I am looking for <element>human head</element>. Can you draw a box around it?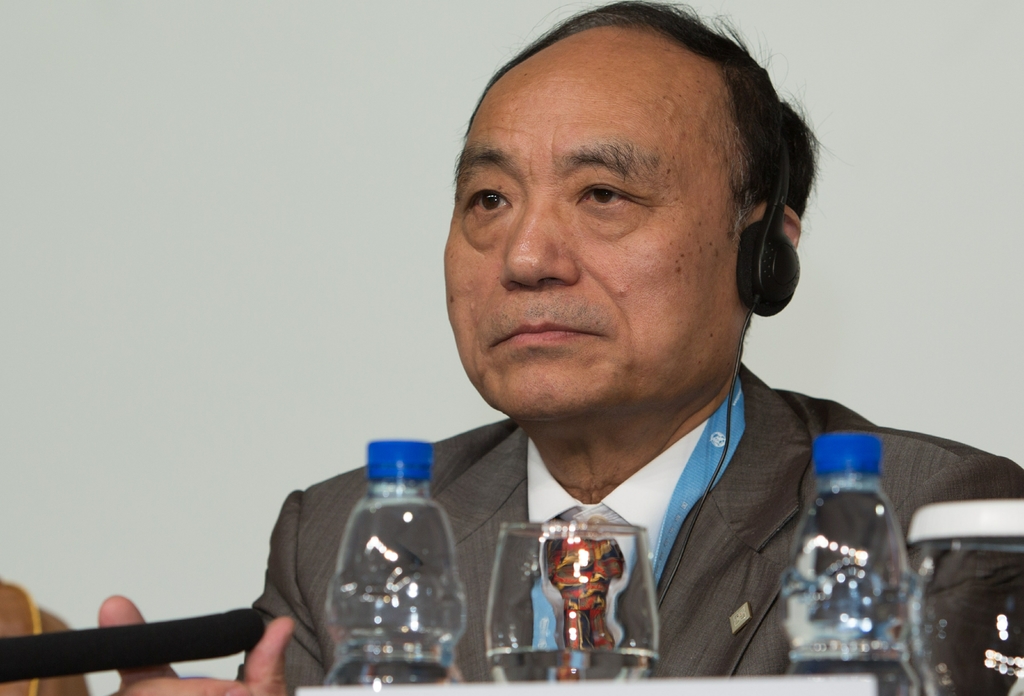
Sure, the bounding box is [x1=446, y1=12, x2=797, y2=404].
